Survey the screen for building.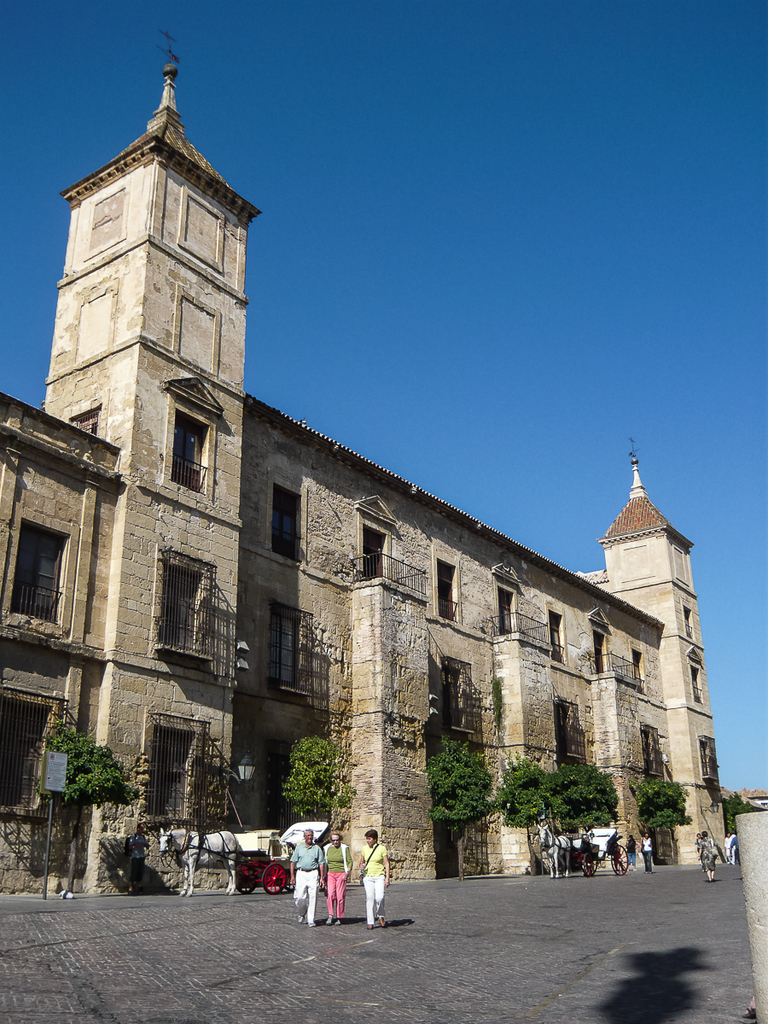
Survey found: region(0, 25, 725, 891).
